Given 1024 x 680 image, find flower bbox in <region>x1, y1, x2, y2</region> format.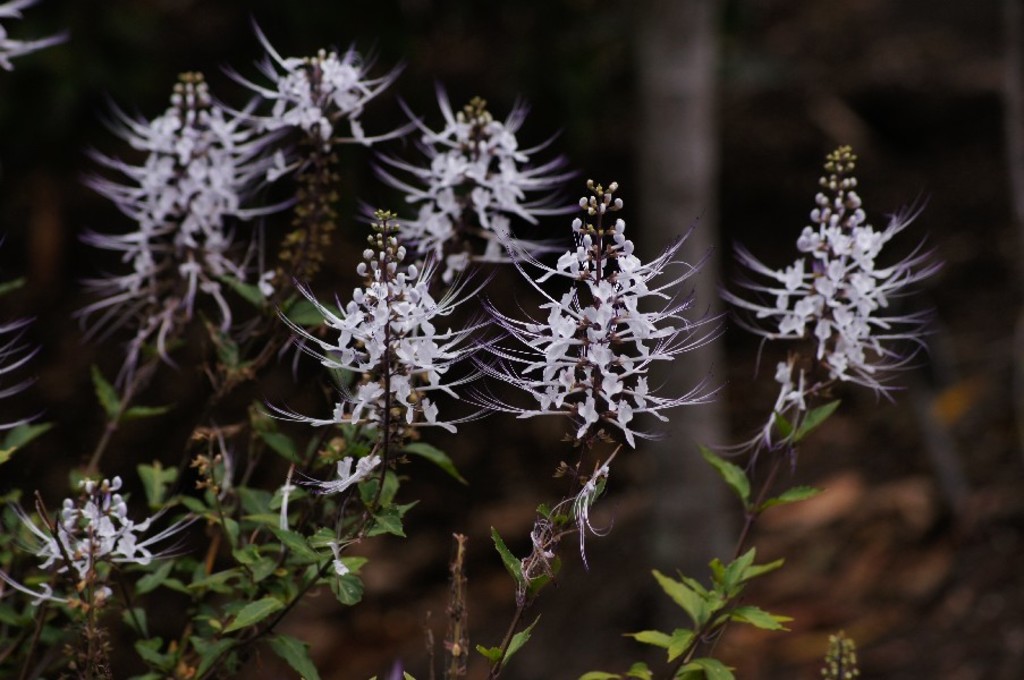
<region>0, 0, 70, 75</region>.
